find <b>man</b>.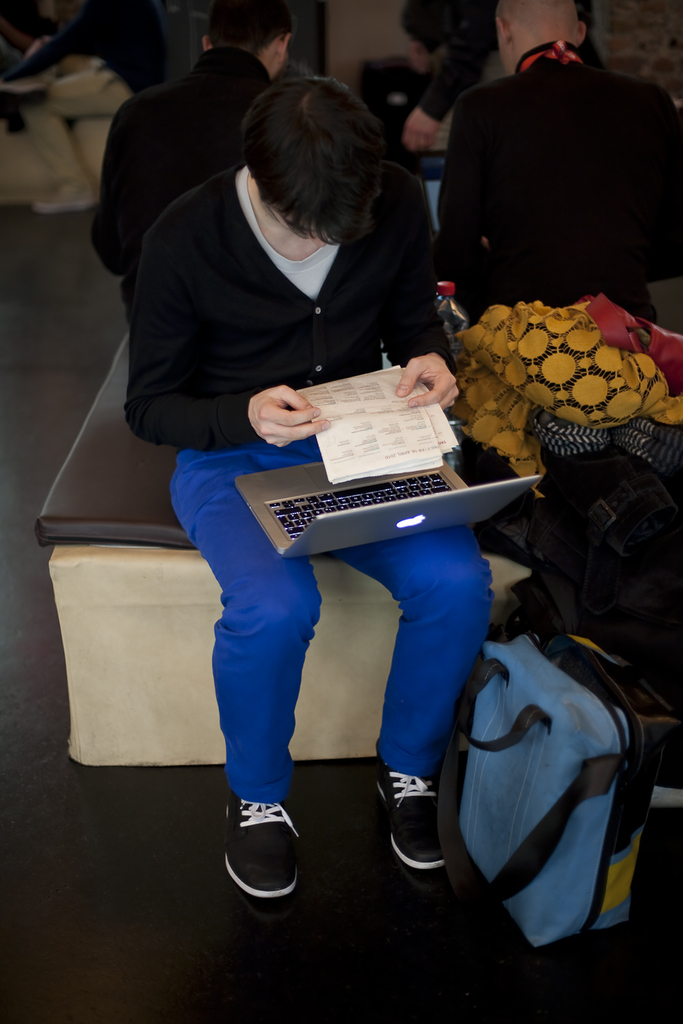
431, 0, 682, 325.
